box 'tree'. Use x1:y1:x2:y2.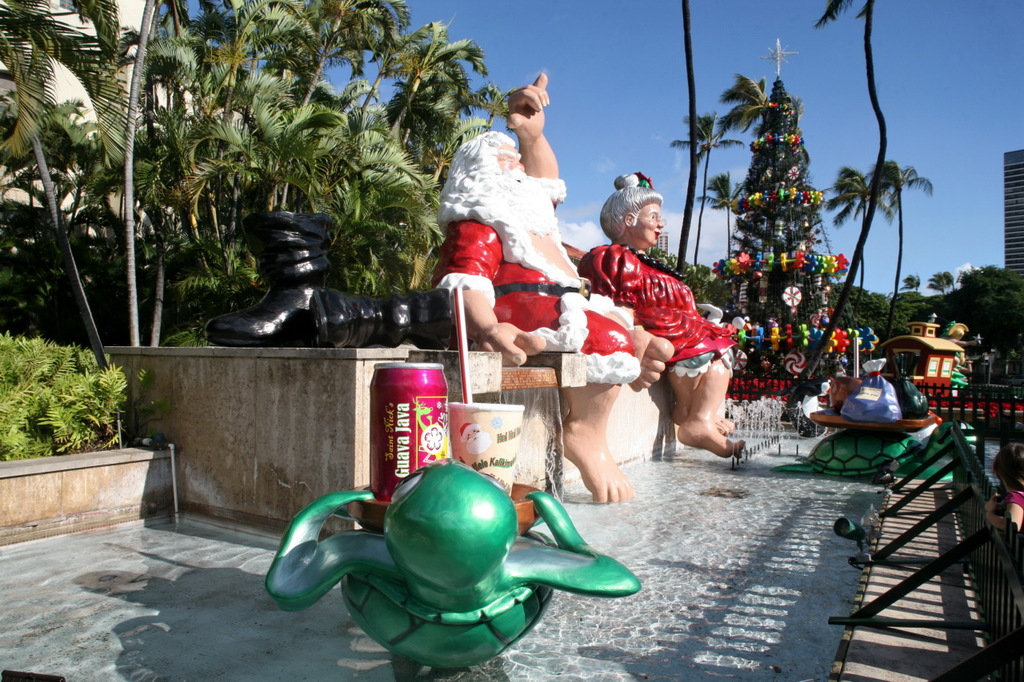
781:0:890:415.
